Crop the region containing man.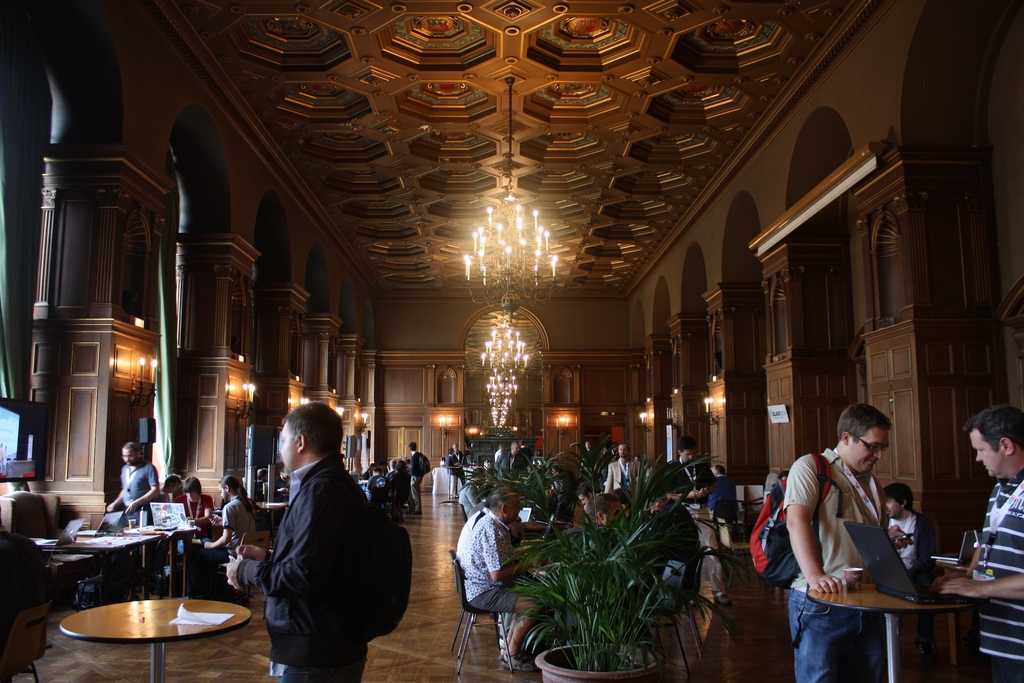
Crop region: 255/468/269/501.
